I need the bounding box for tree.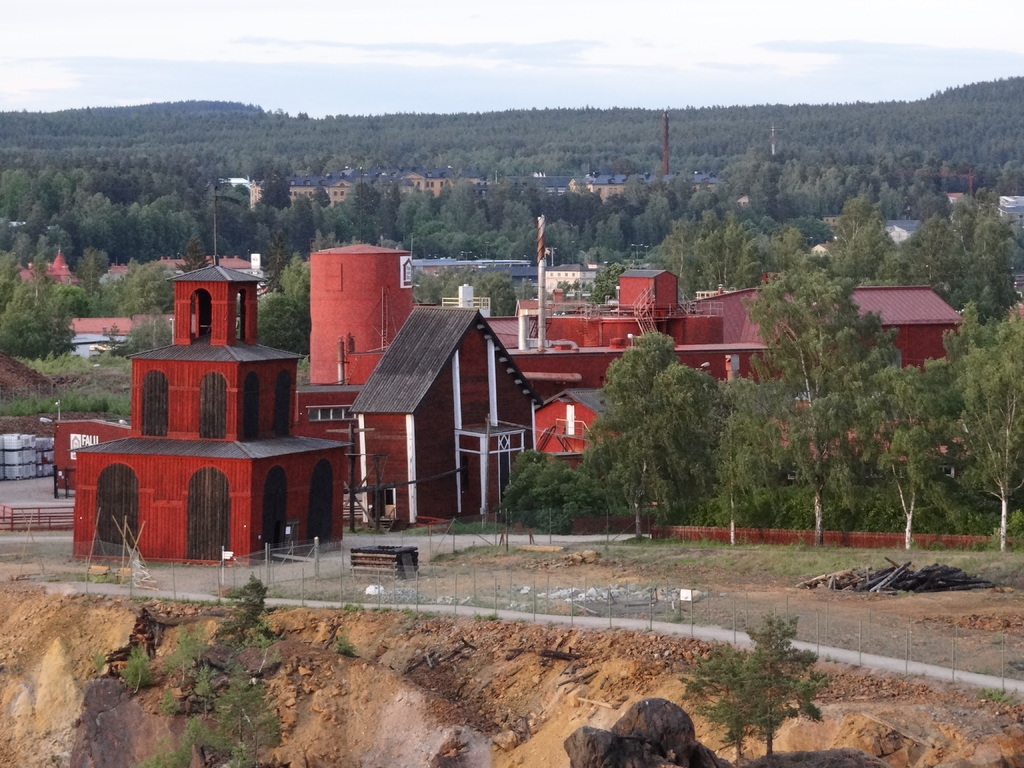
Here it is: rect(443, 177, 480, 223).
